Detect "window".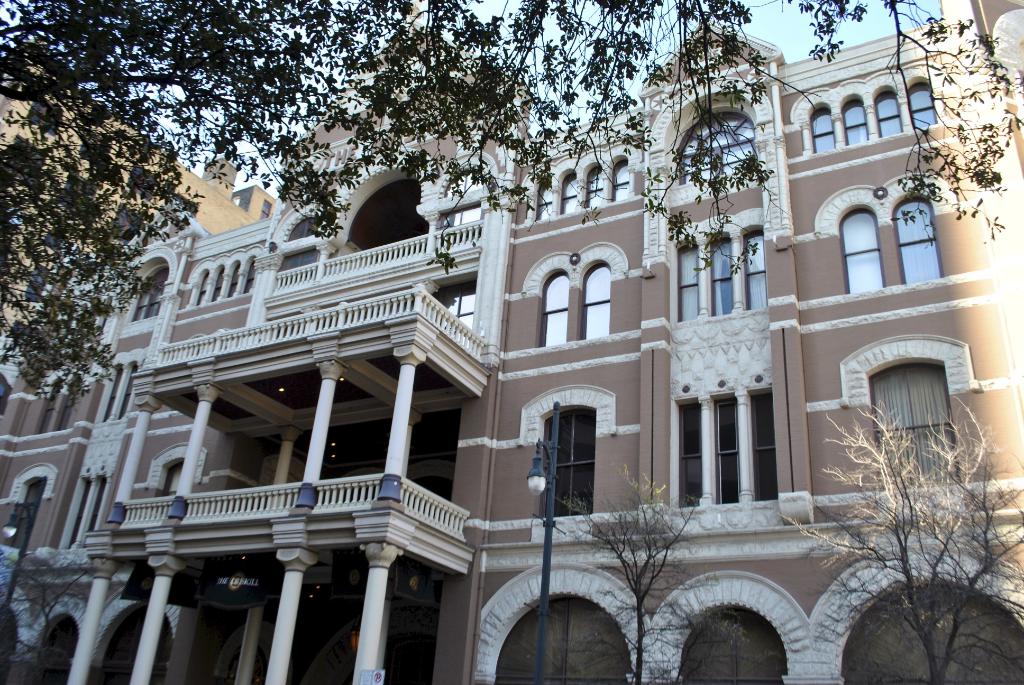
Detected at [x1=684, y1=104, x2=766, y2=196].
